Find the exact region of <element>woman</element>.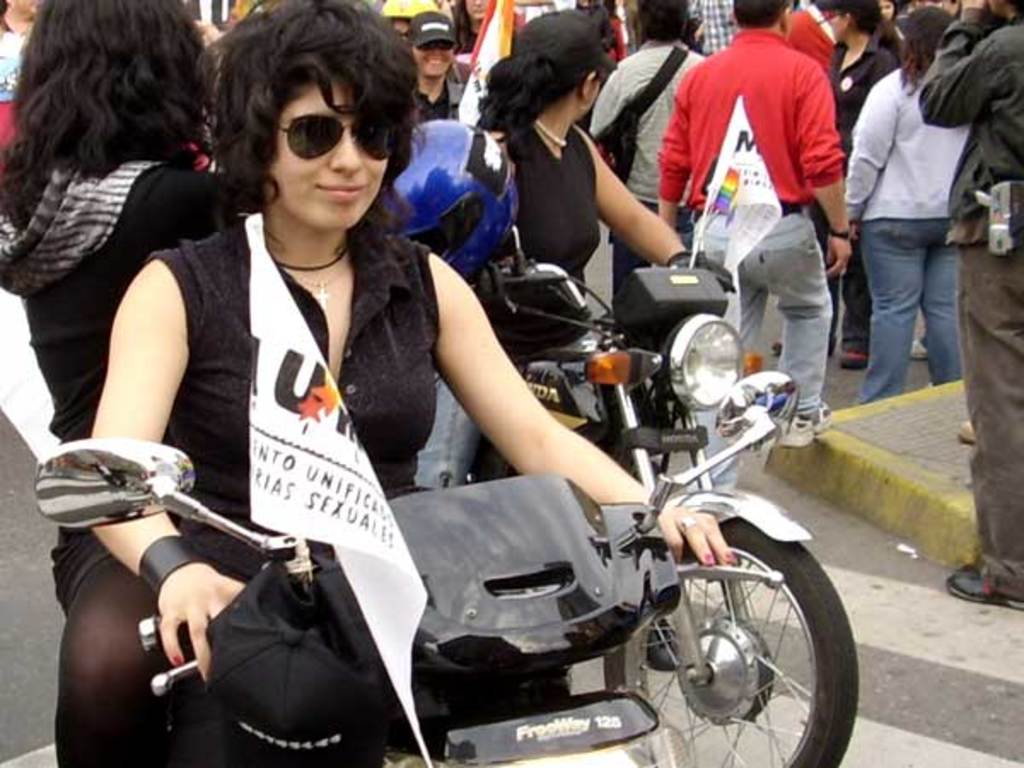
Exact region: region(0, 0, 39, 150).
